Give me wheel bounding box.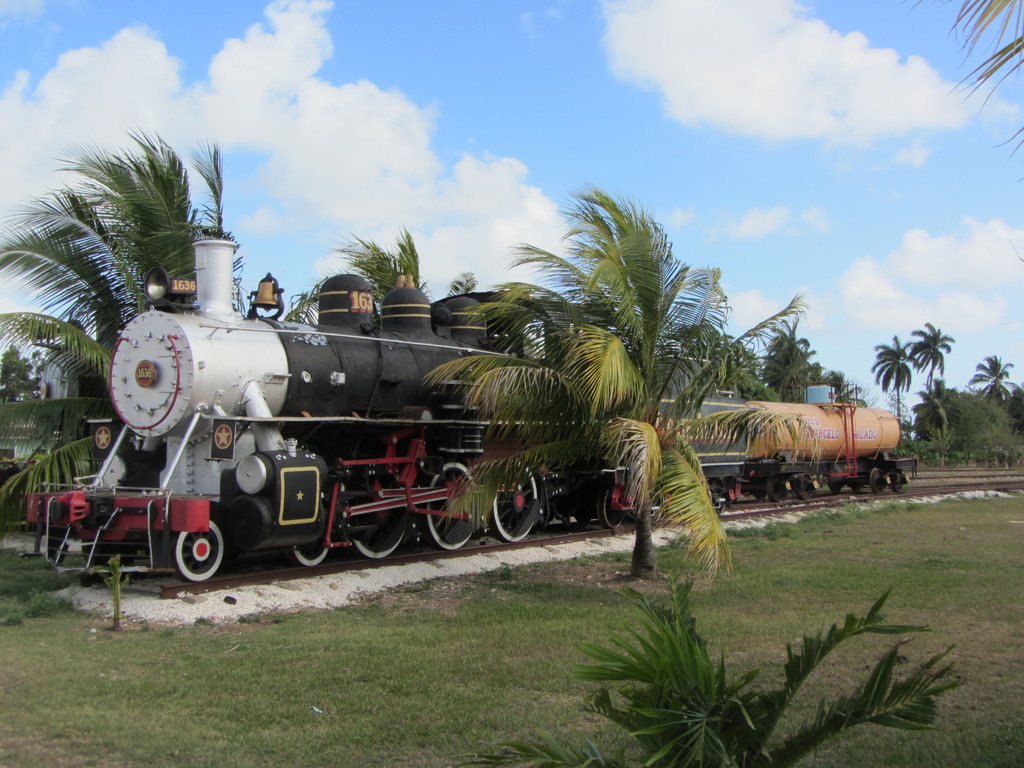
crop(849, 479, 865, 495).
